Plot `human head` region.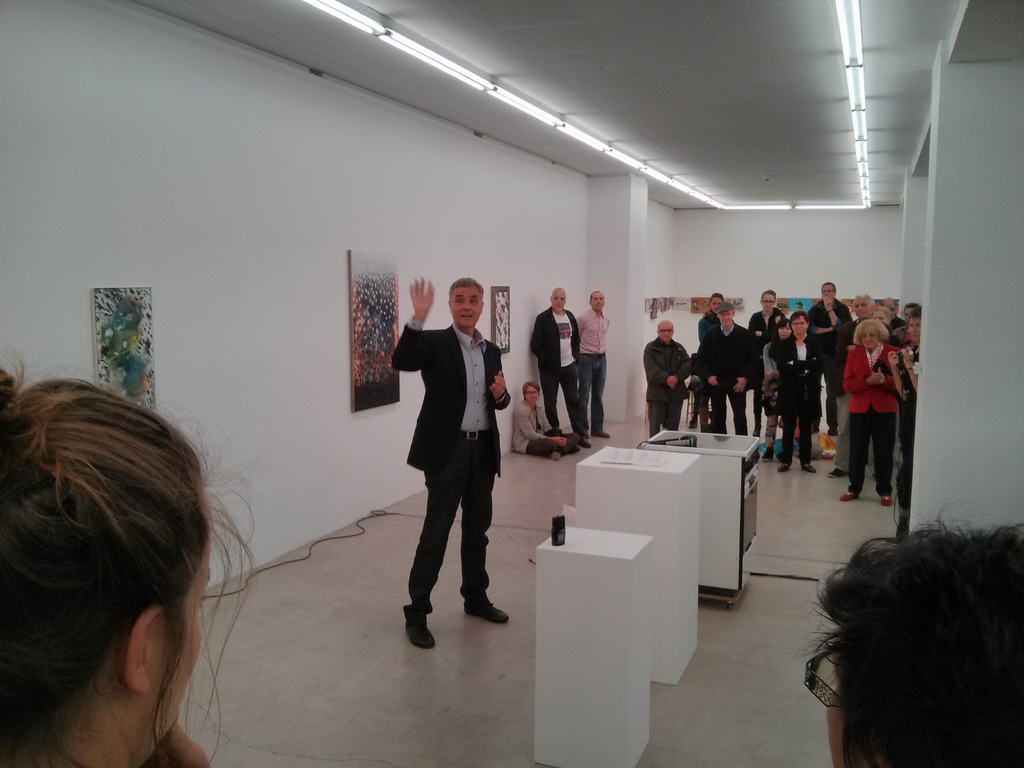
Plotted at {"left": 853, "top": 321, "right": 890, "bottom": 349}.
